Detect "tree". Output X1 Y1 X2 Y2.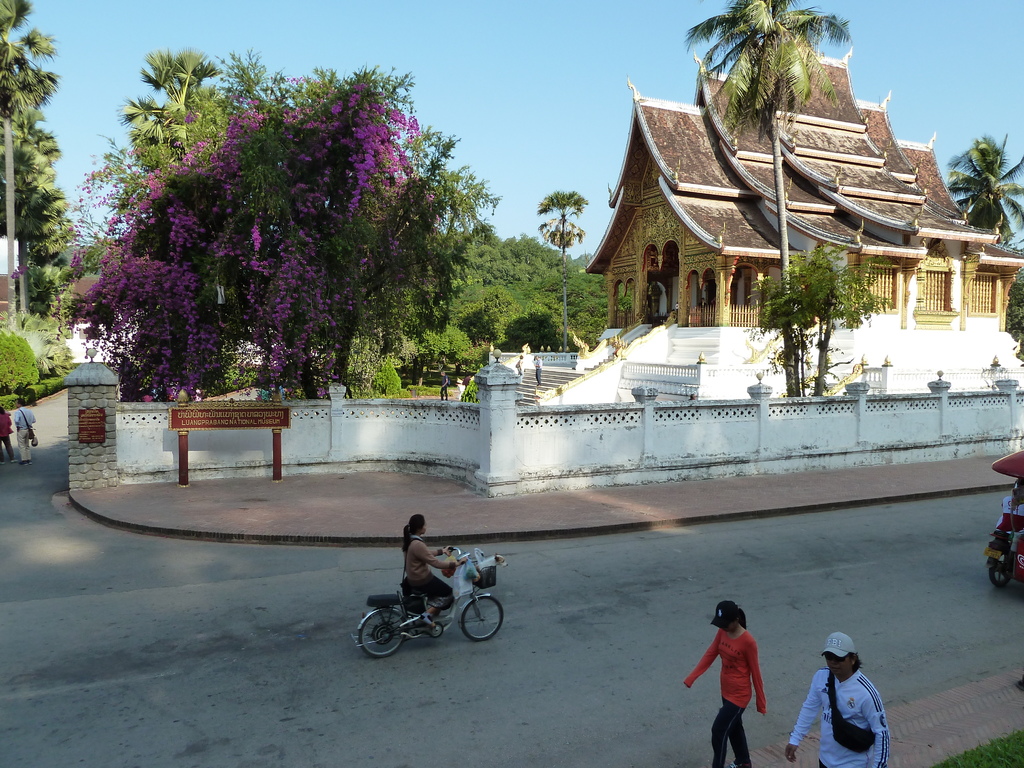
746 242 892 398.
